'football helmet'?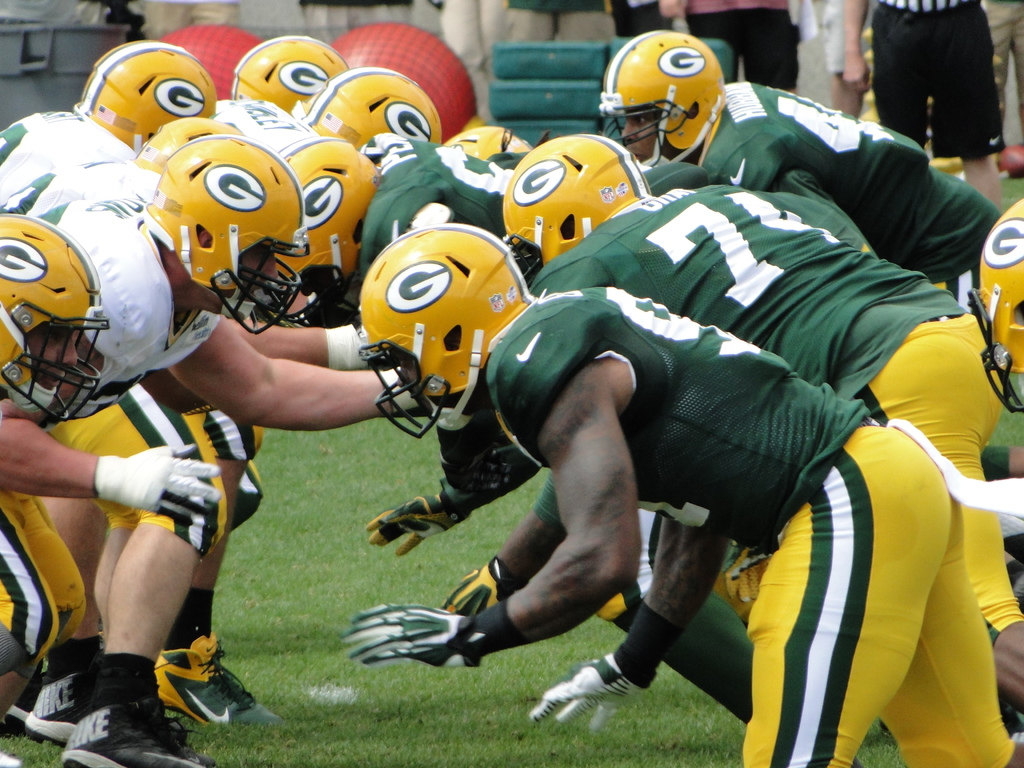
347/218/532/440
